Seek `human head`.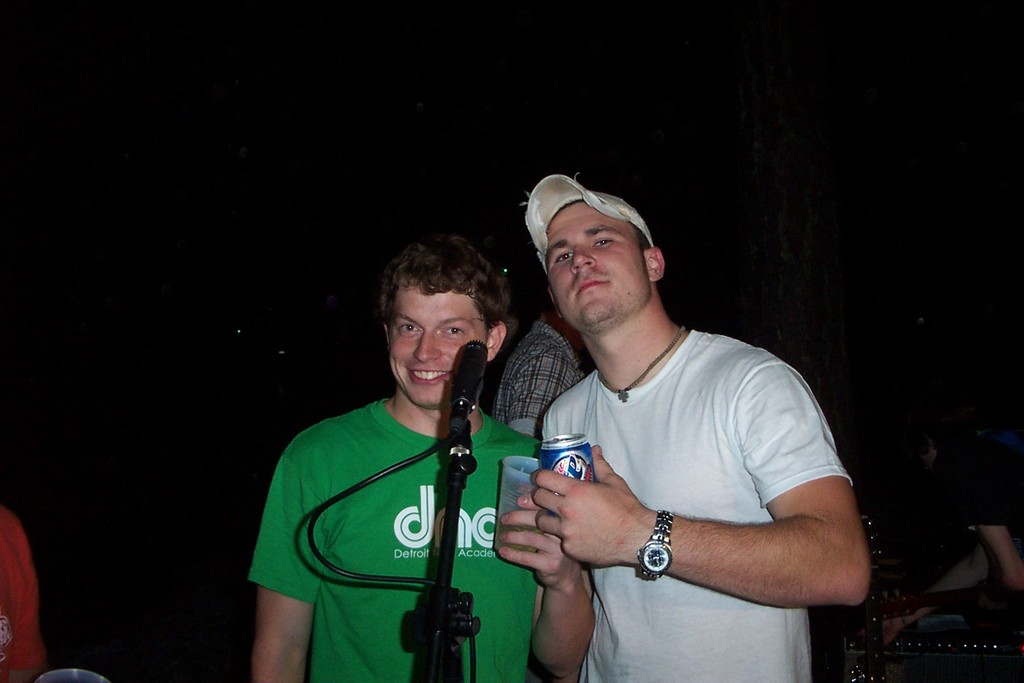
pyautogui.locateOnScreen(524, 179, 665, 350).
